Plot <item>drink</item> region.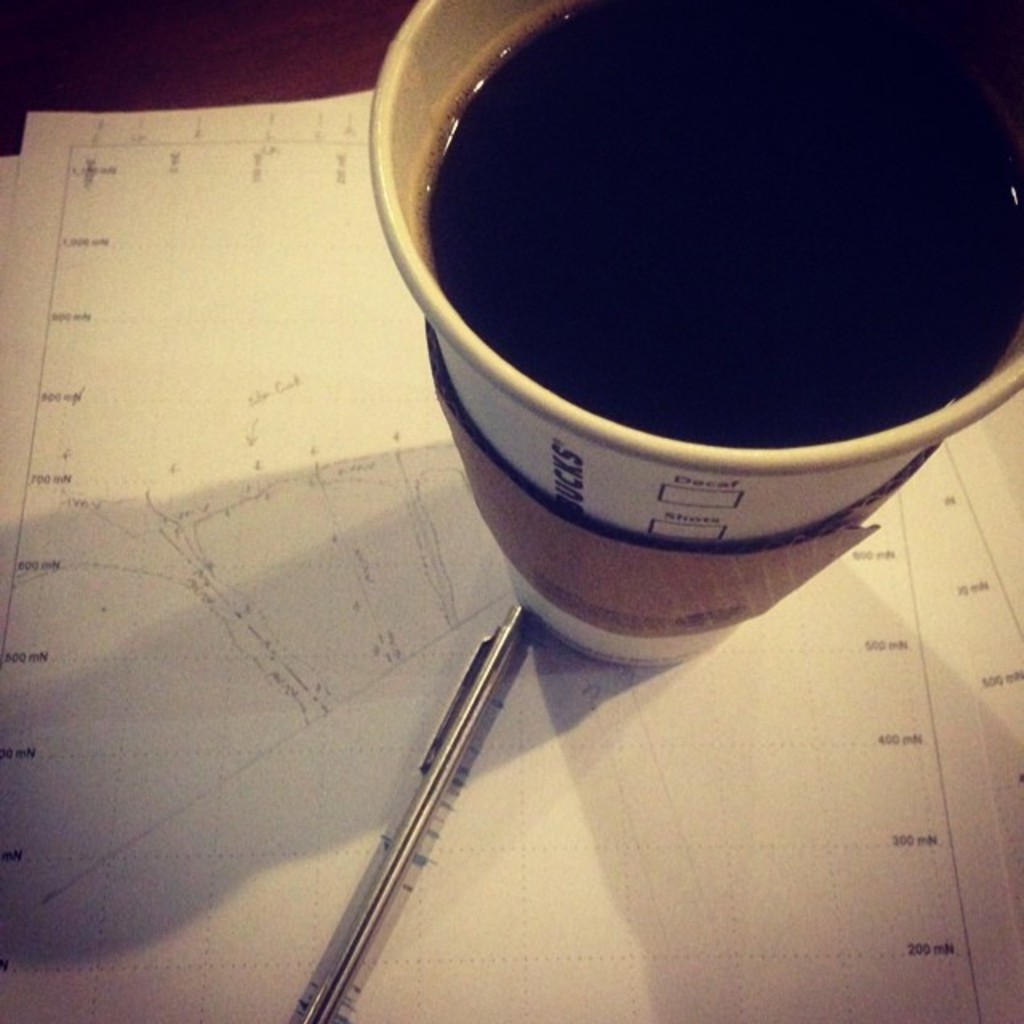
Plotted at Rect(336, 0, 1018, 702).
